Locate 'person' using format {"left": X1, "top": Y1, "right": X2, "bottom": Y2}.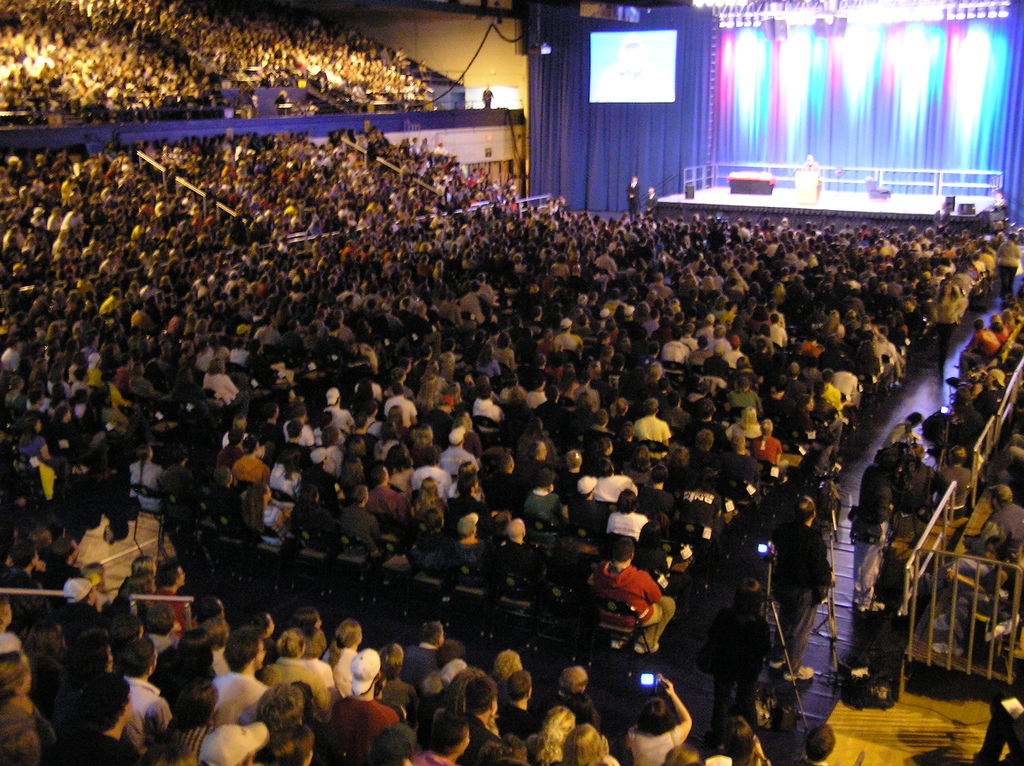
{"left": 506, "top": 317, "right": 522, "bottom": 333}.
